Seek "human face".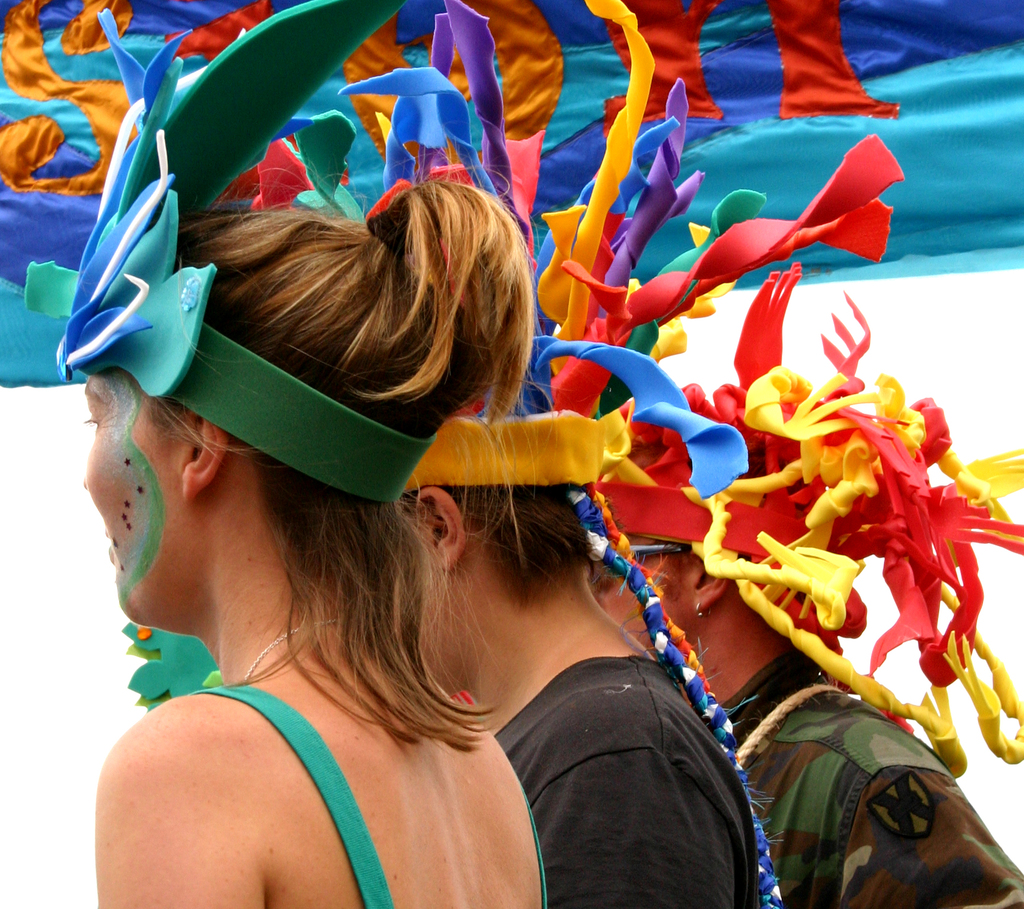
region(84, 375, 189, 627).
